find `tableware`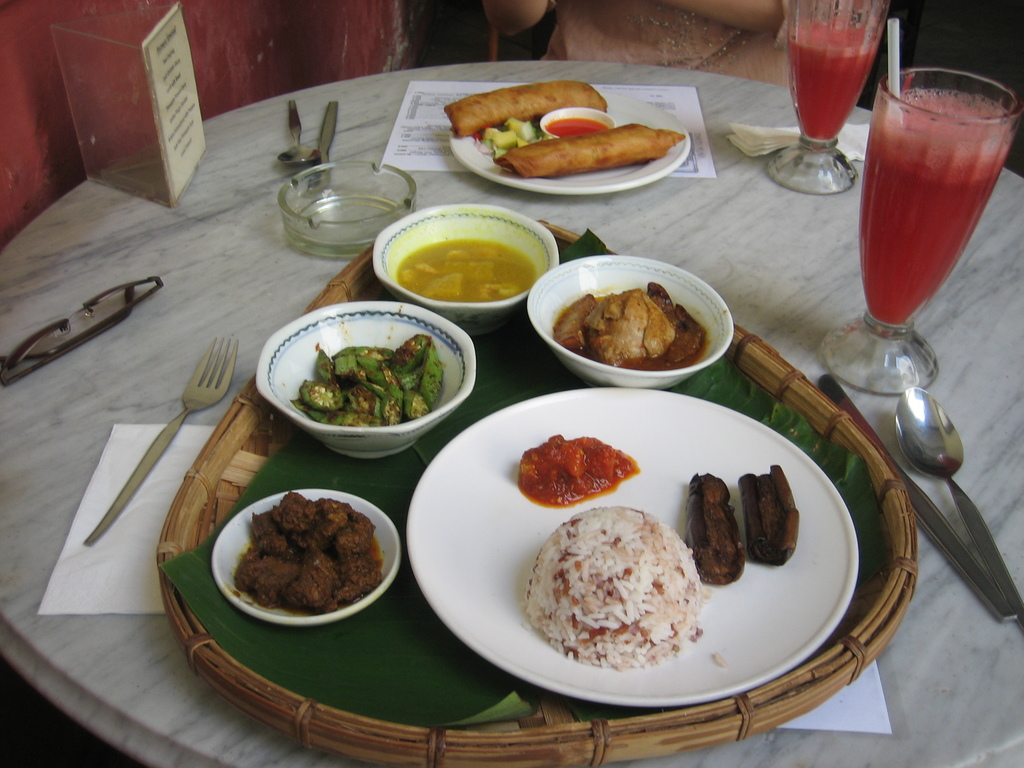
(x1=892, y1=383, x2=1023, y2=635)
